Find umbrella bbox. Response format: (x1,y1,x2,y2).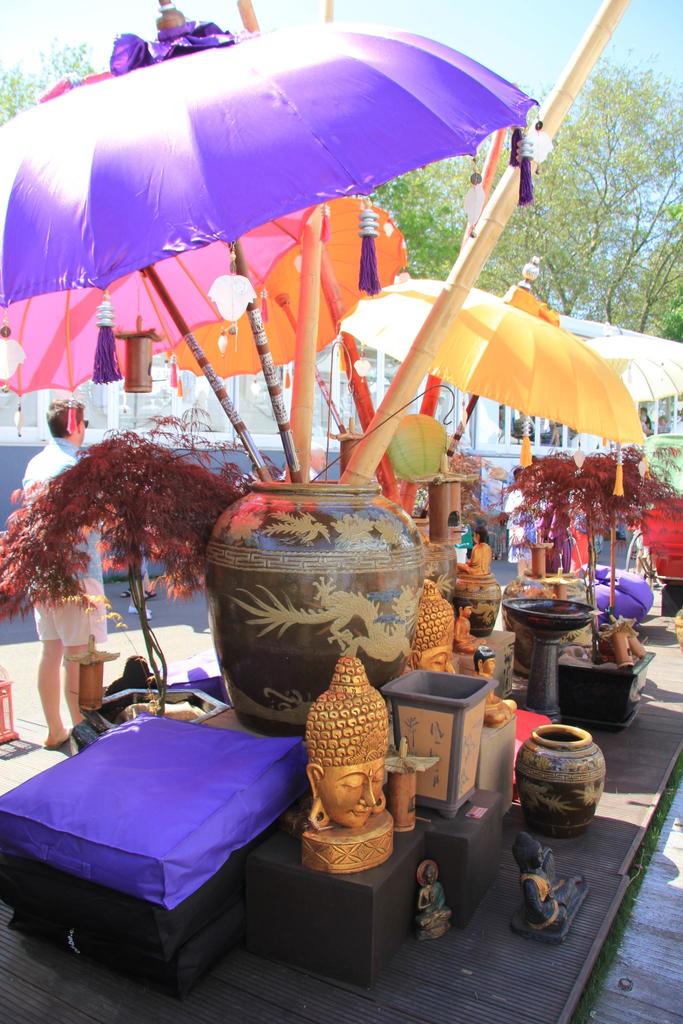
(166,198,413,504).
